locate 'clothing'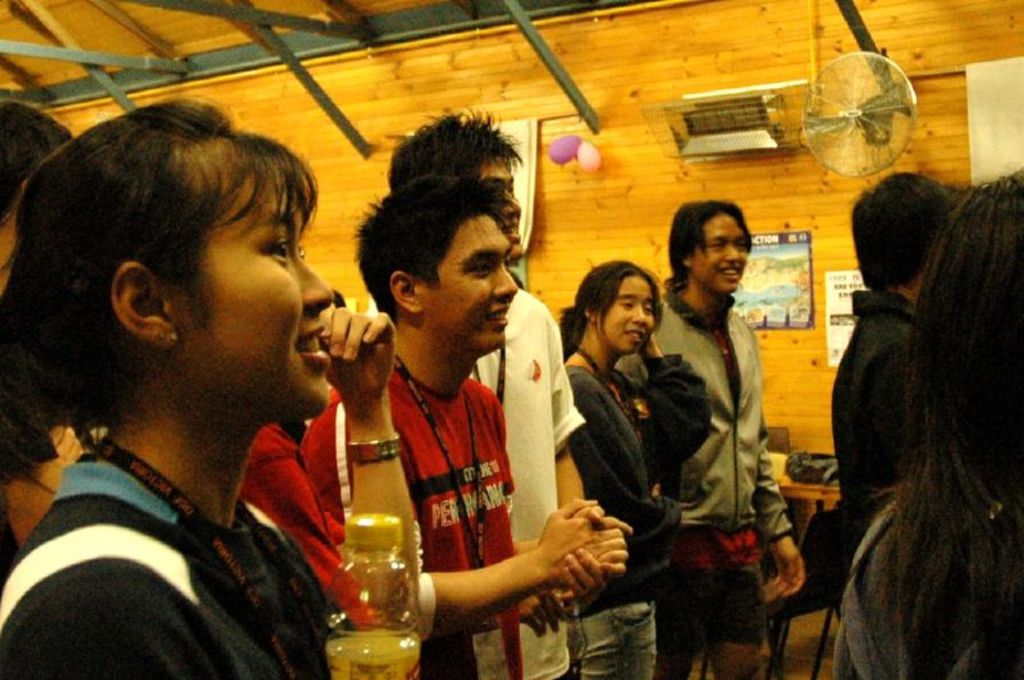
<bbox>0, 441, 340, 677</bbox>
